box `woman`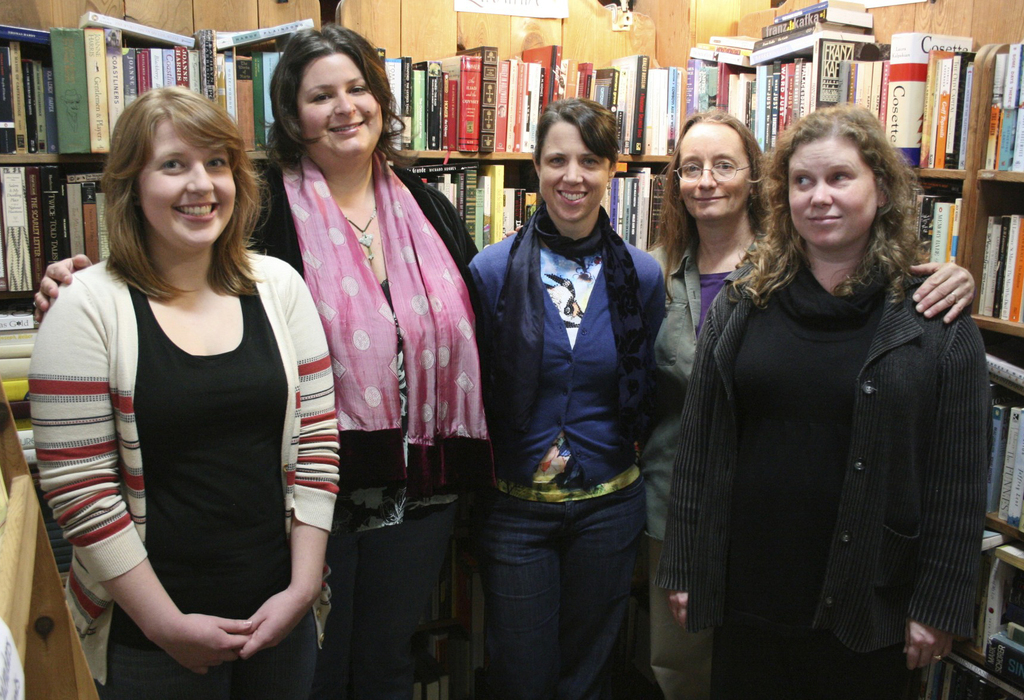
(left=27, top=24, right=522, bottom=699)
